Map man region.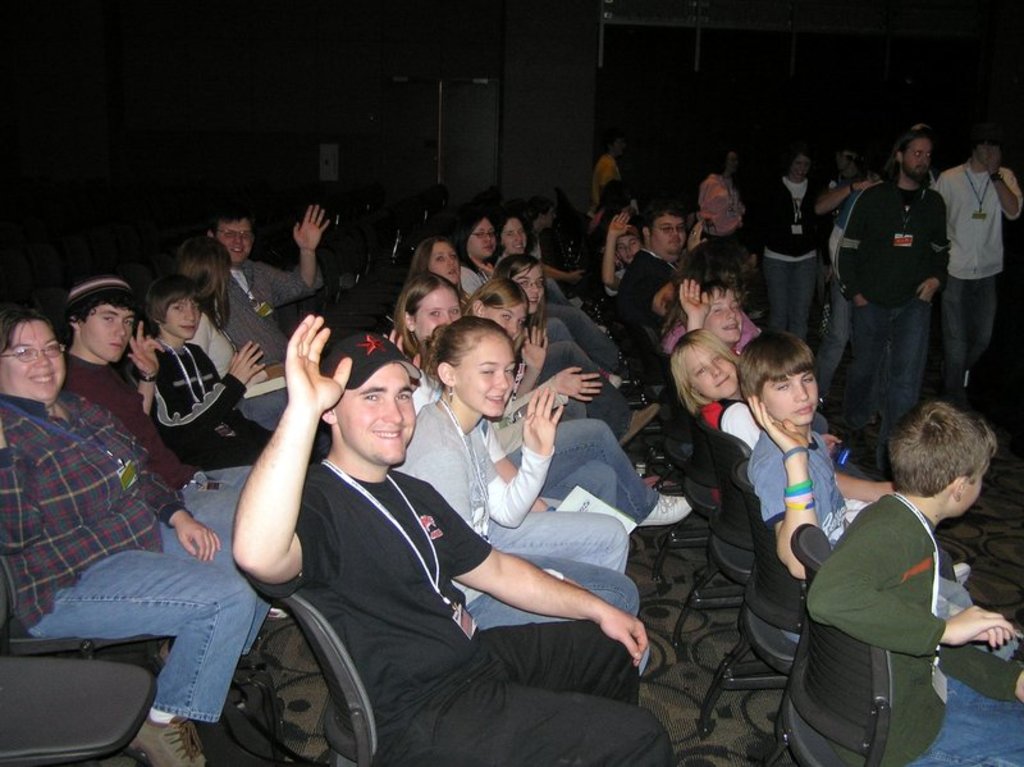
Mapped to (831, 124, 954, 443).
